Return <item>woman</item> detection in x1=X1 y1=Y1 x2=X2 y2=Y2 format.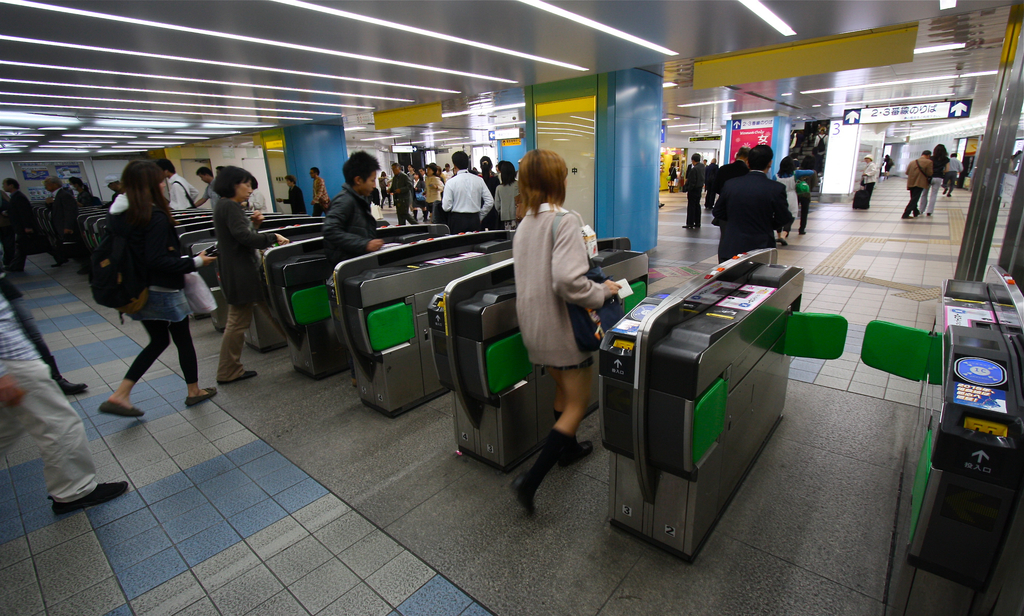
x1=769 y1=157 x2=801 y2=246.
